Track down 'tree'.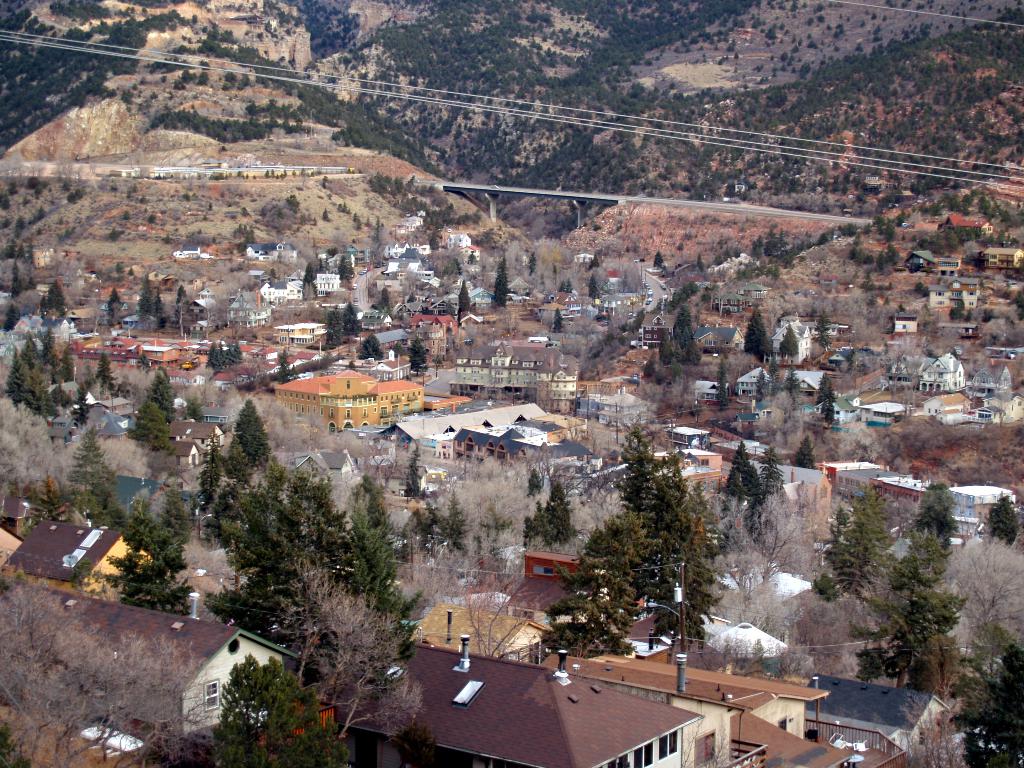
Tracked to pyautogui.locateOnScreen(156, 483, 198, 546).
